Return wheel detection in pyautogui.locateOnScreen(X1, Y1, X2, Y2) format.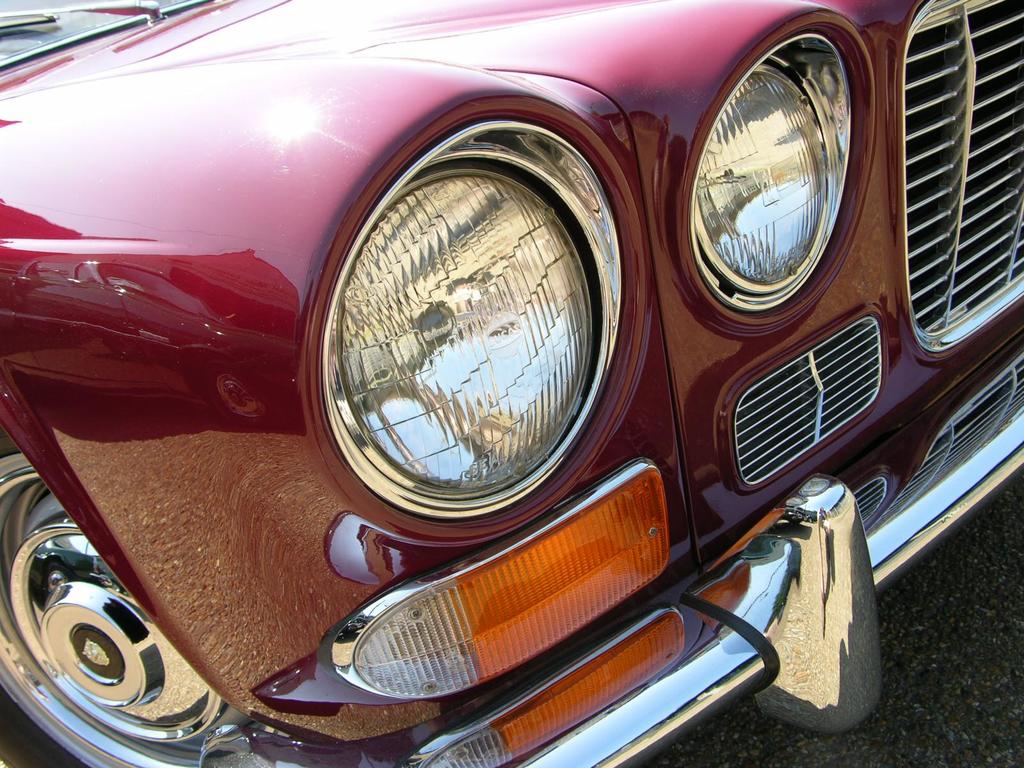
pyautogui.locateOnScreen(0, 446, 272, 767).
